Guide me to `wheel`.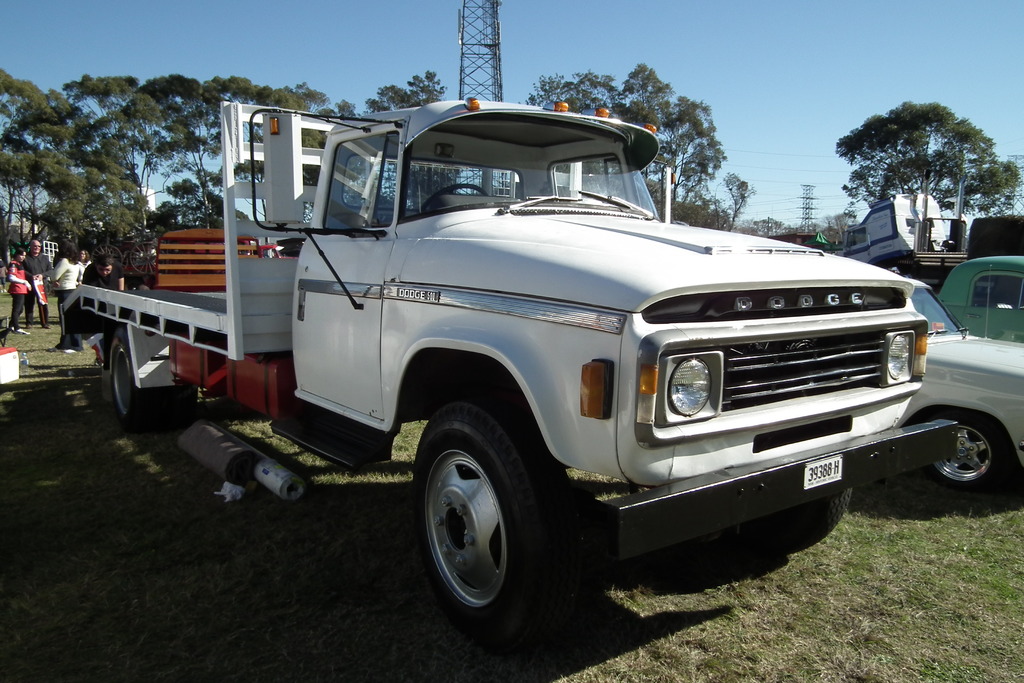
Guidance: (left=130, top=242, right=161, bottom=272).
